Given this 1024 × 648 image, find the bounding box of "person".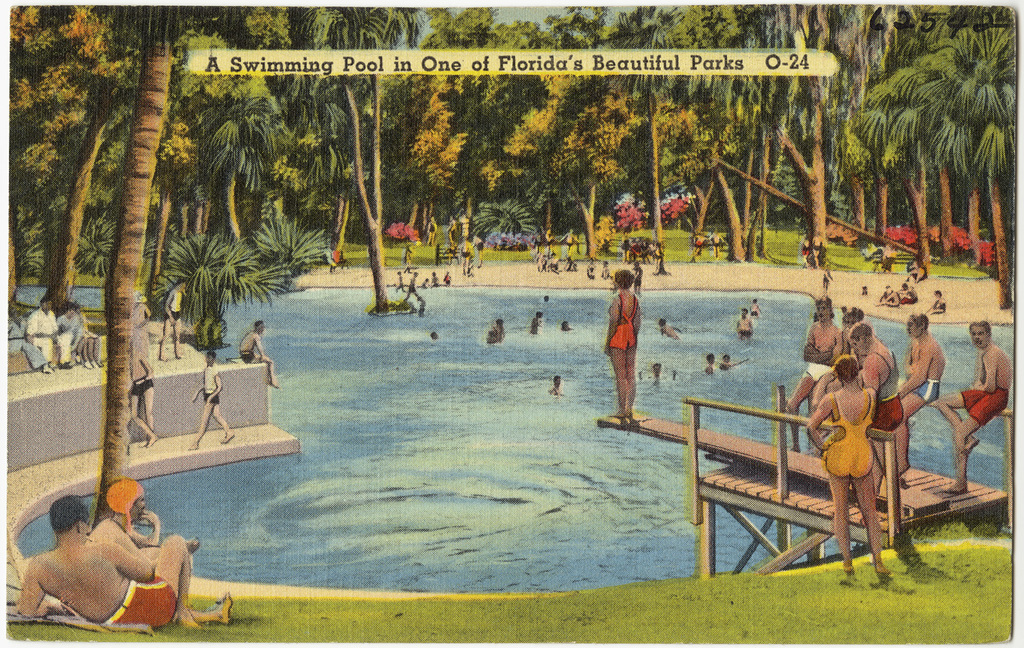
(x1=139, y1=290, x2=148, y2=357).
